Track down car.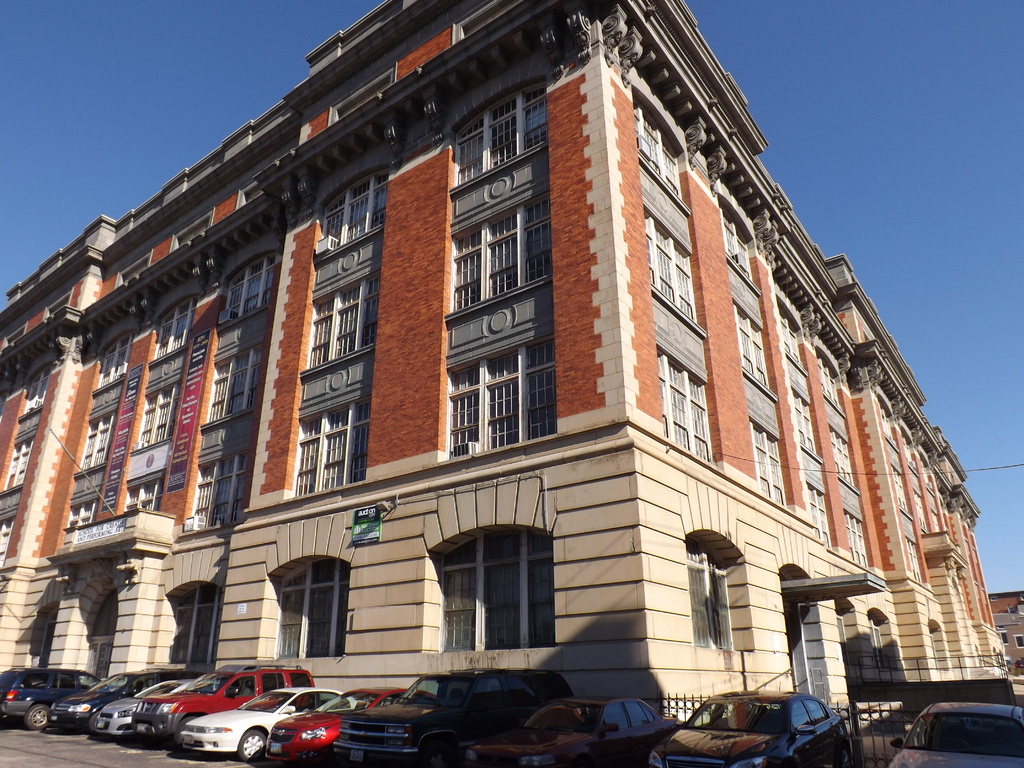
Tracked to 887/700/1023/767.
